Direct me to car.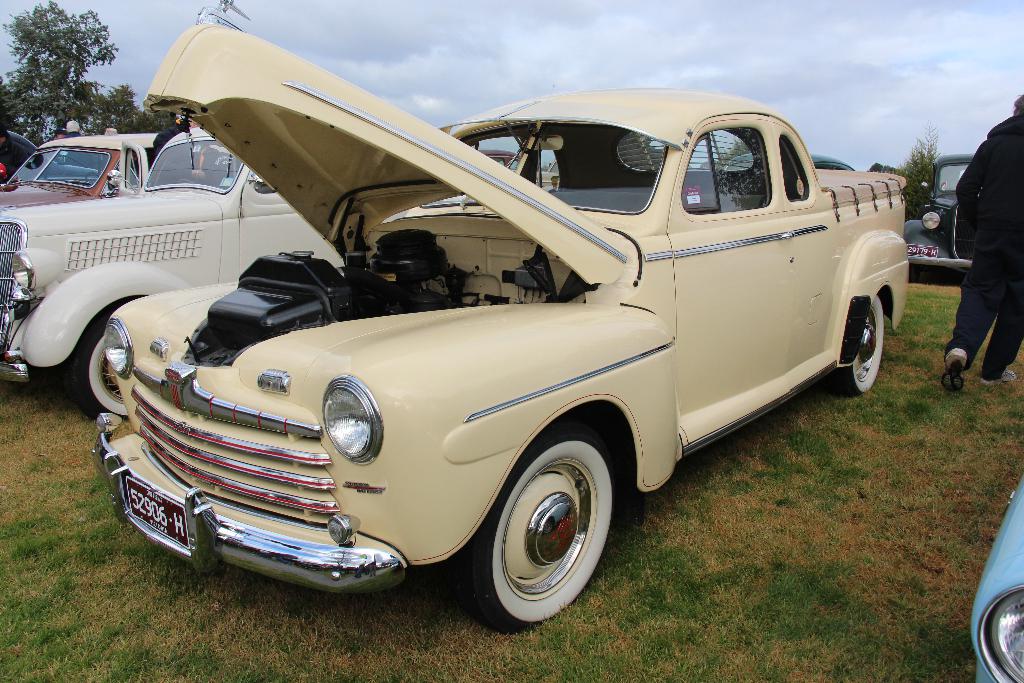
Direction: (477,144,522,173).
